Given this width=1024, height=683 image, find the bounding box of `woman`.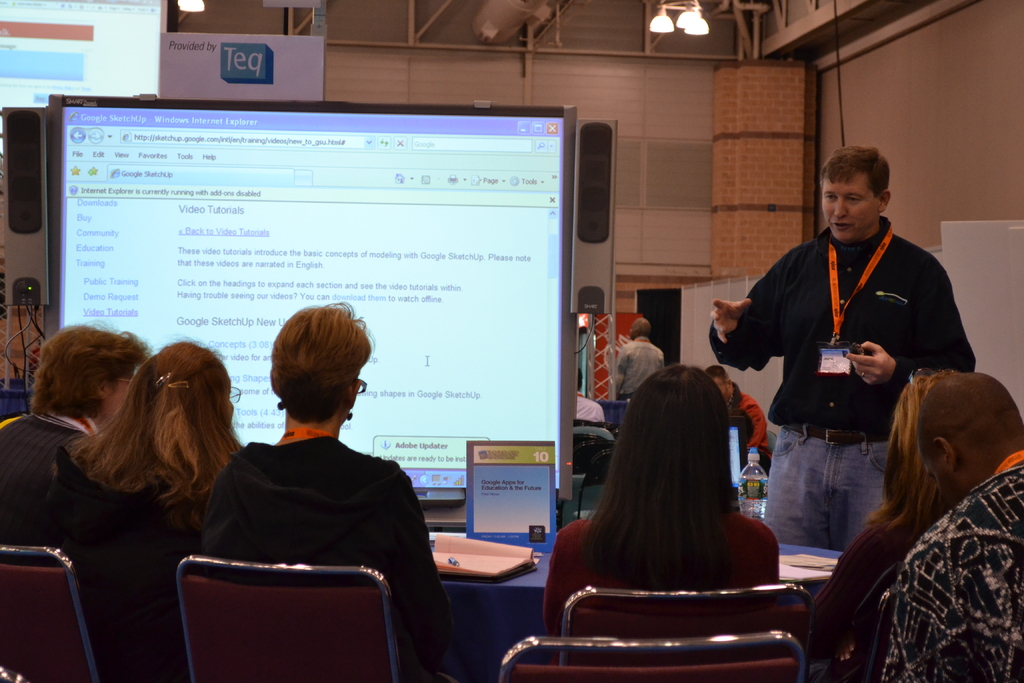
region(45, 345, 244, 682).
